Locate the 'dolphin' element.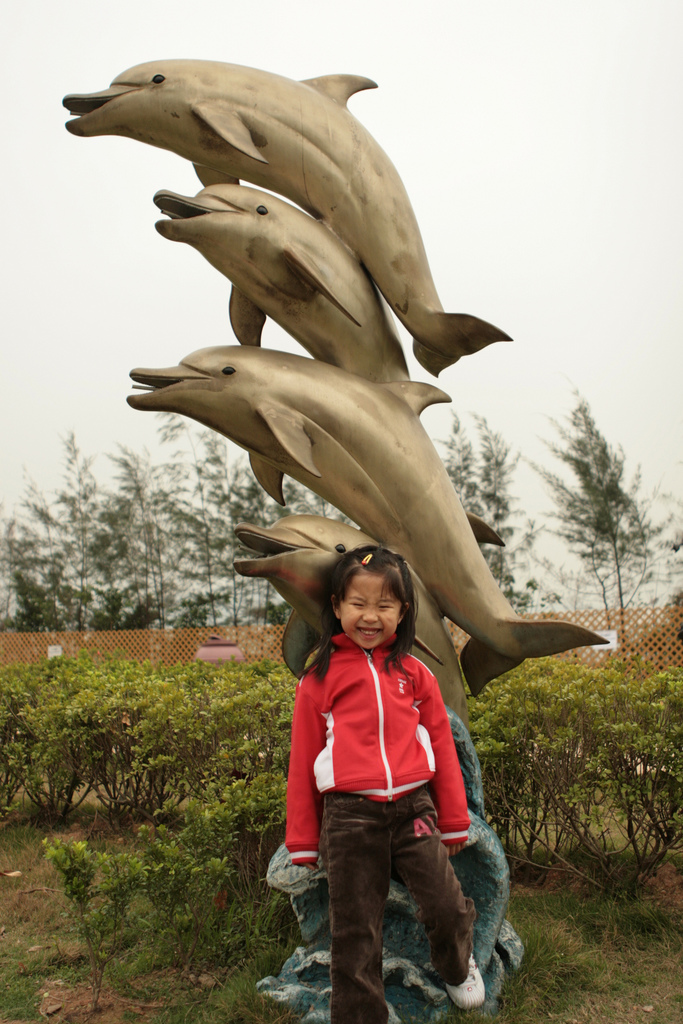
Element bbox: <bbox>124, 339, 611, 696</bbox>.
